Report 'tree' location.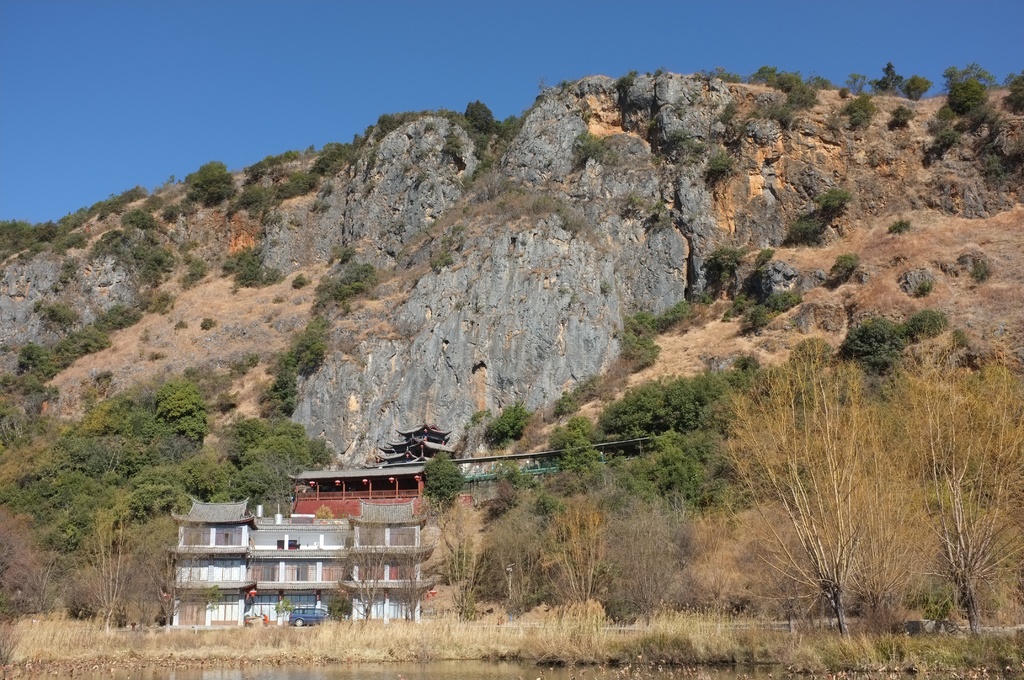
Report: bbox(388, 530, 435, 616).
